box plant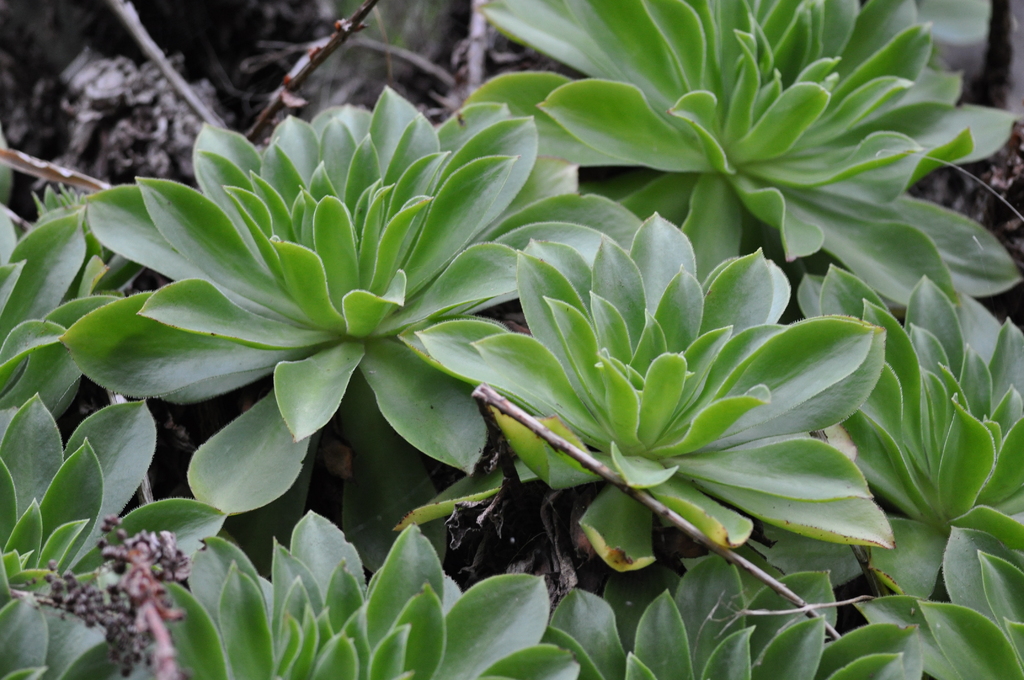
l=472, t=0, r=1023, b=268
